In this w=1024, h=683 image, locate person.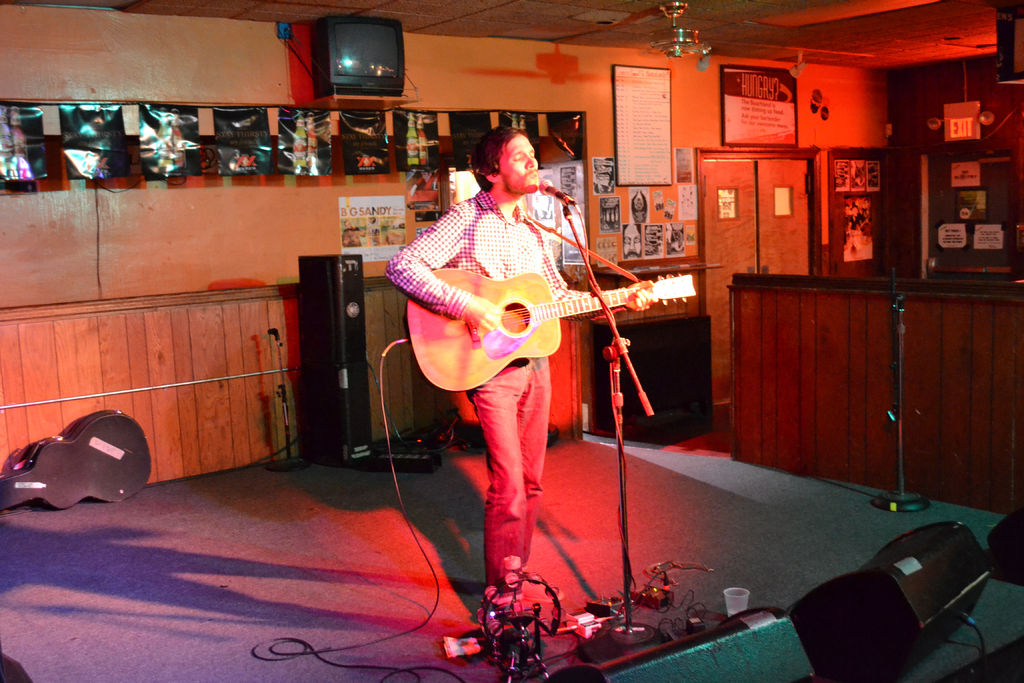
Bounding box: 383 125 653 648.
